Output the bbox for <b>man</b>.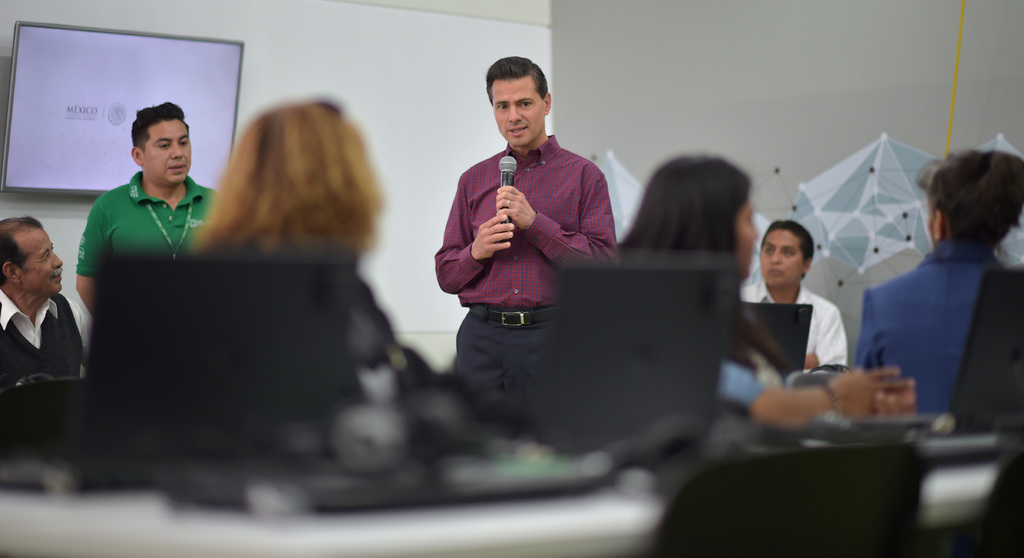
[x1=739, y1=220, x2=851, y2=366].
